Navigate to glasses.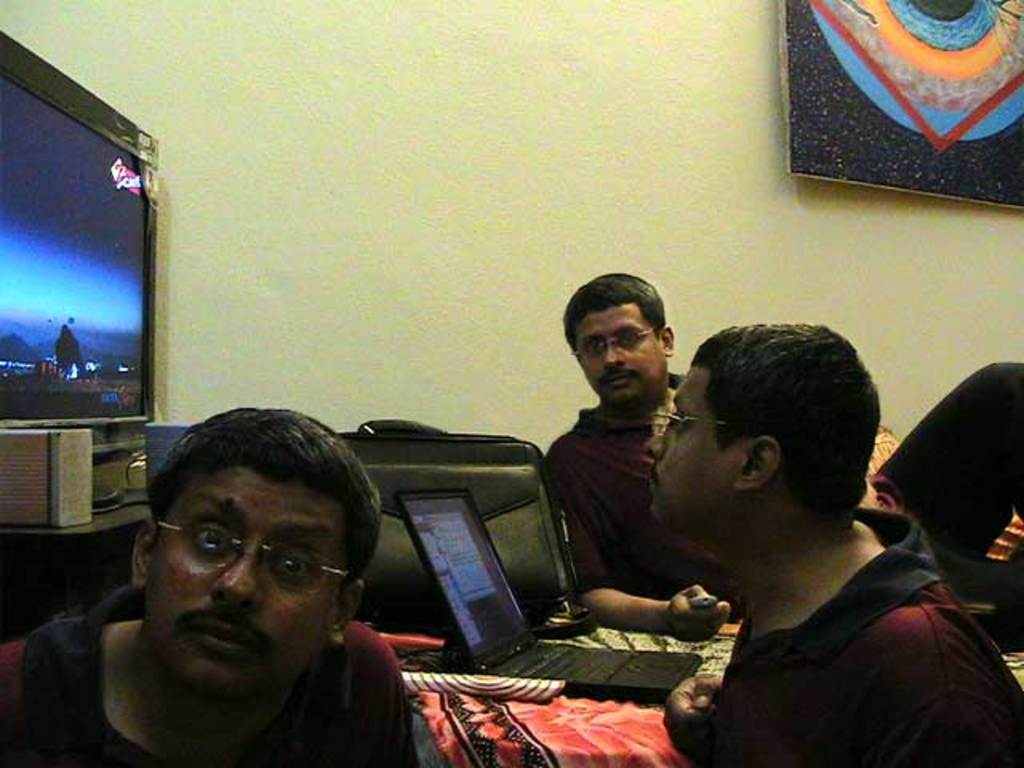
Navigation target: <box>133,523,368,618</box>.
